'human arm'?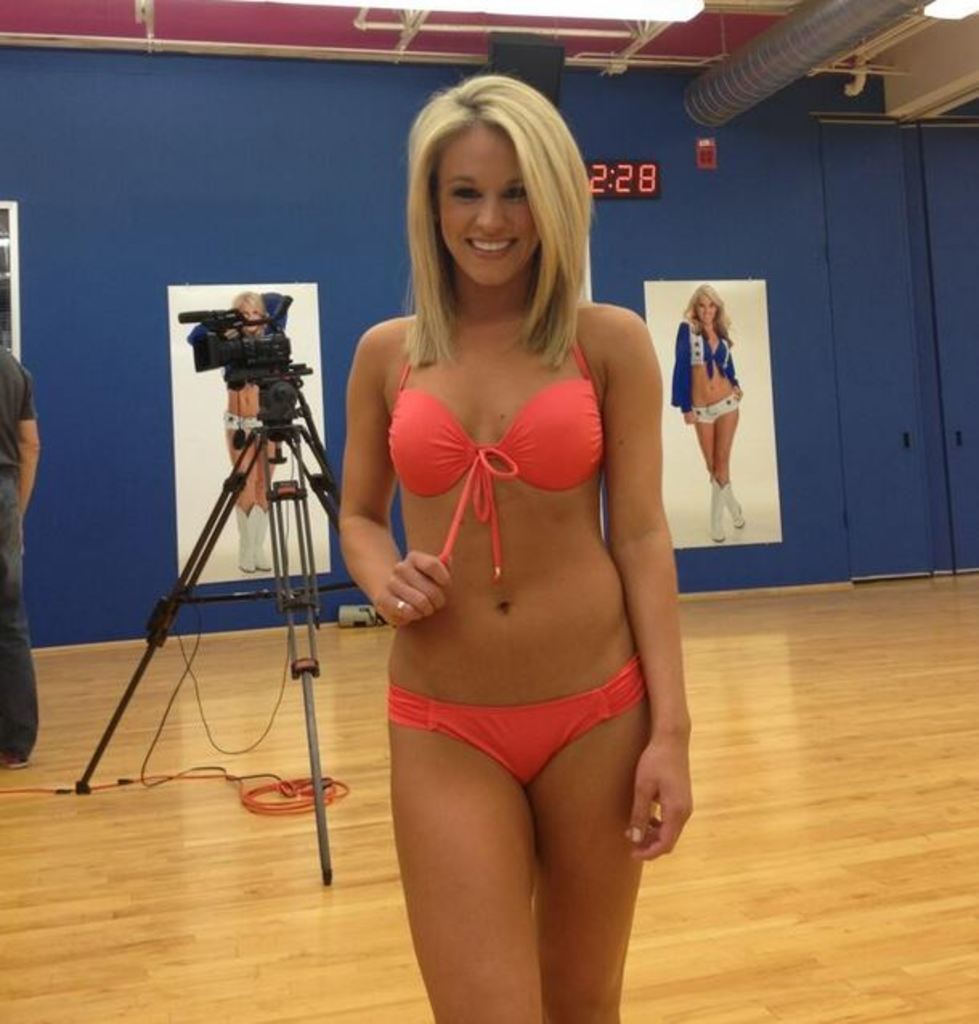
x1=591 y1=313 x2=701 y2=790
